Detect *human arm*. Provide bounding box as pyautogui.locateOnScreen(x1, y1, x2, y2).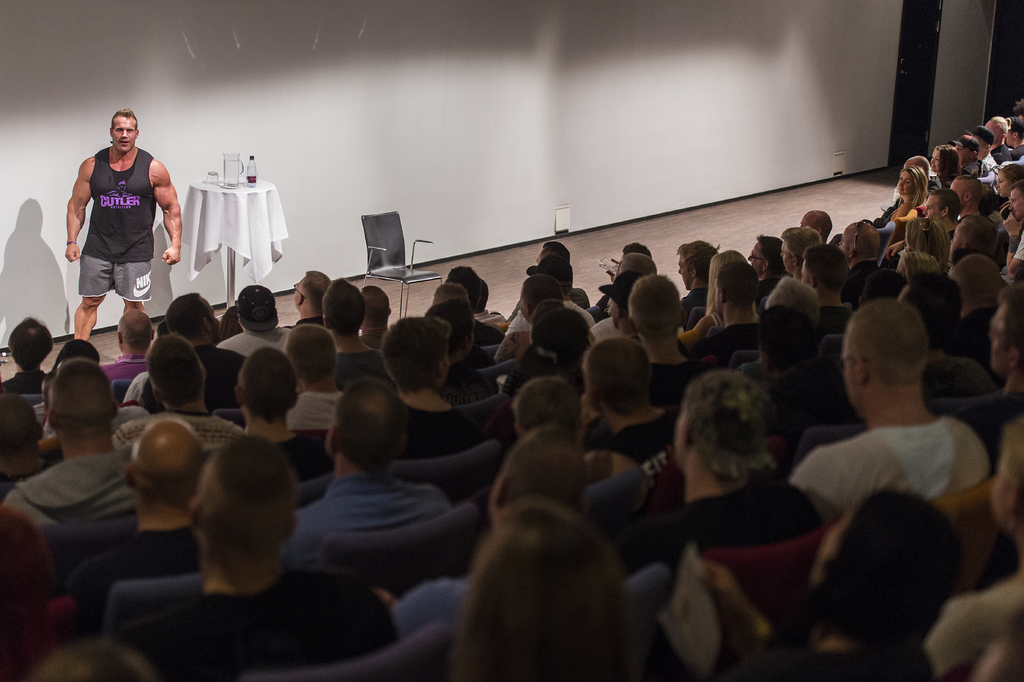
pyautogui.locateOnScreen(488, 313, 508, 335).
